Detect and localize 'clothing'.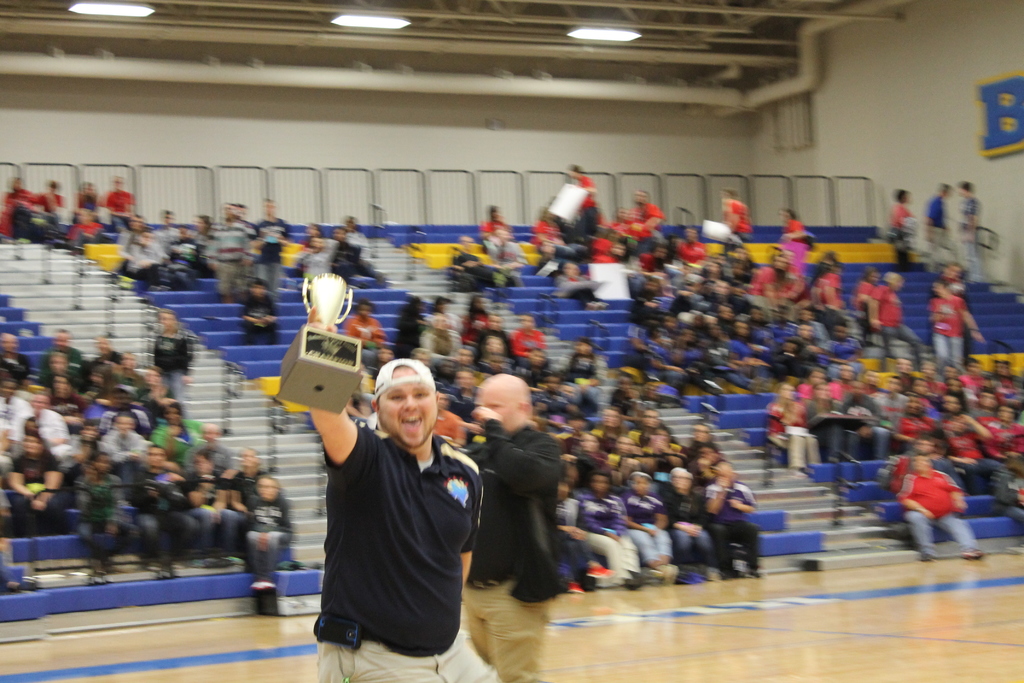
Localized at 626, 487, 675, 559.
